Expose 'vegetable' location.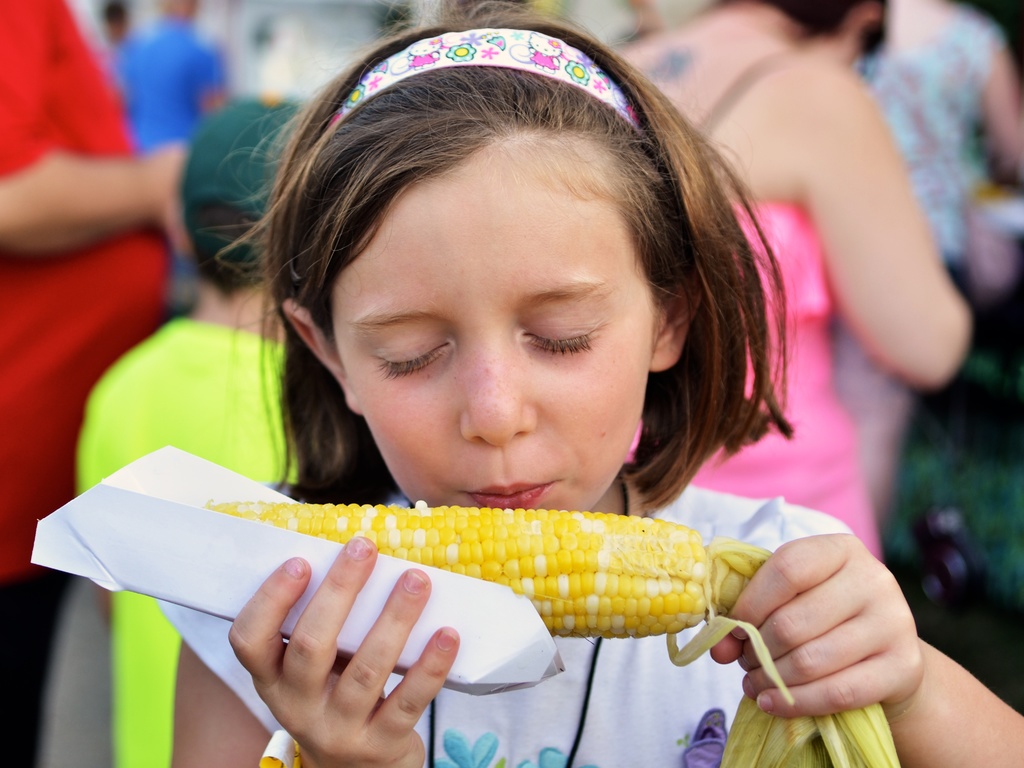
Exposed at bbox(212, 481, 744, 658).
